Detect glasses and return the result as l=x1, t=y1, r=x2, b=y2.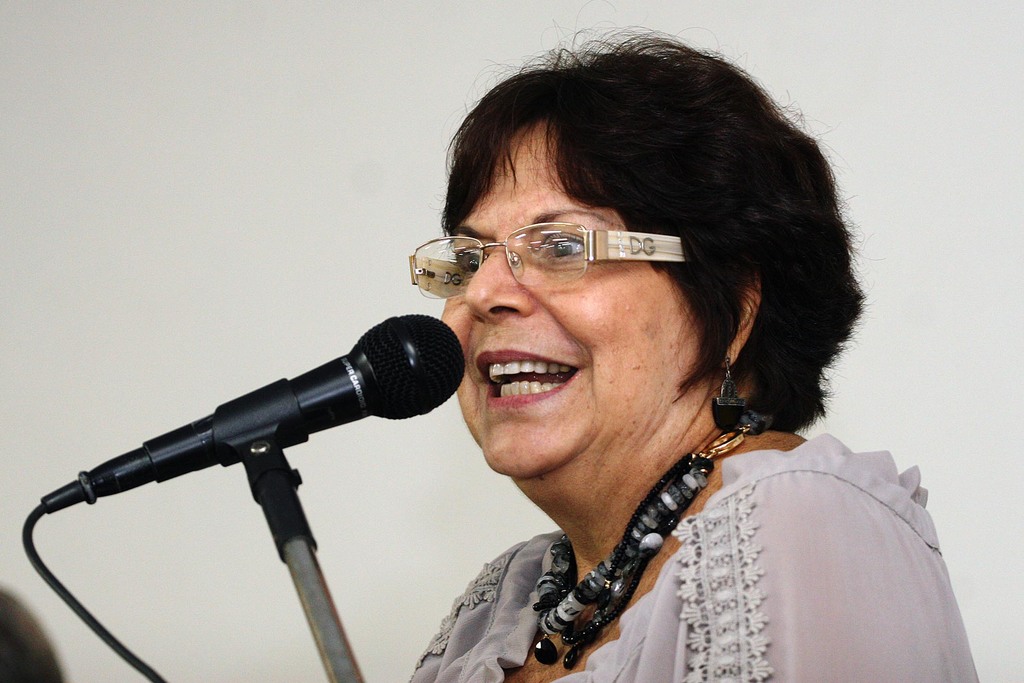
l=396, t=215, r=669, b=295.
